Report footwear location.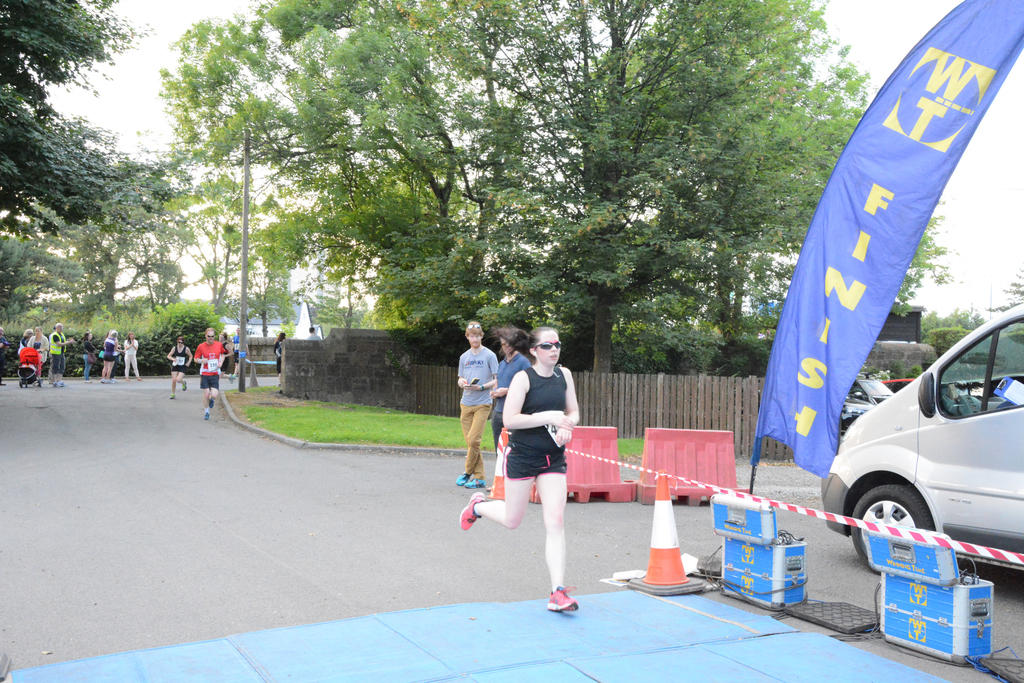
Report: 470, 477, 484, 486.
